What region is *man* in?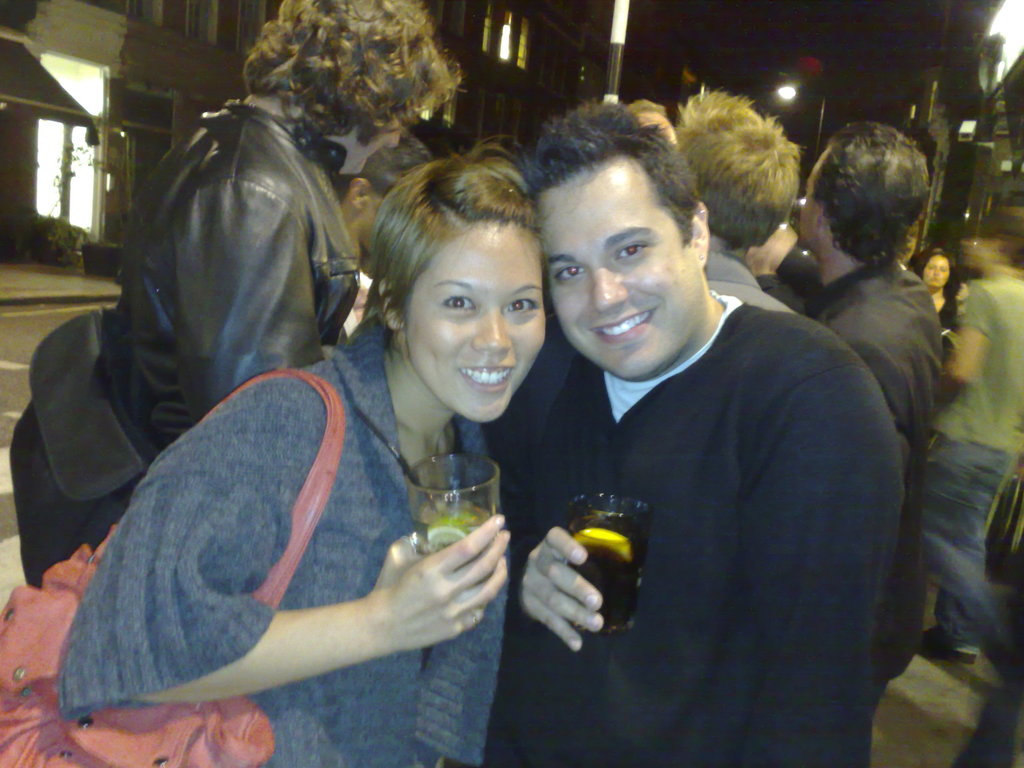
bbox=(787, 119, 936, 708).
